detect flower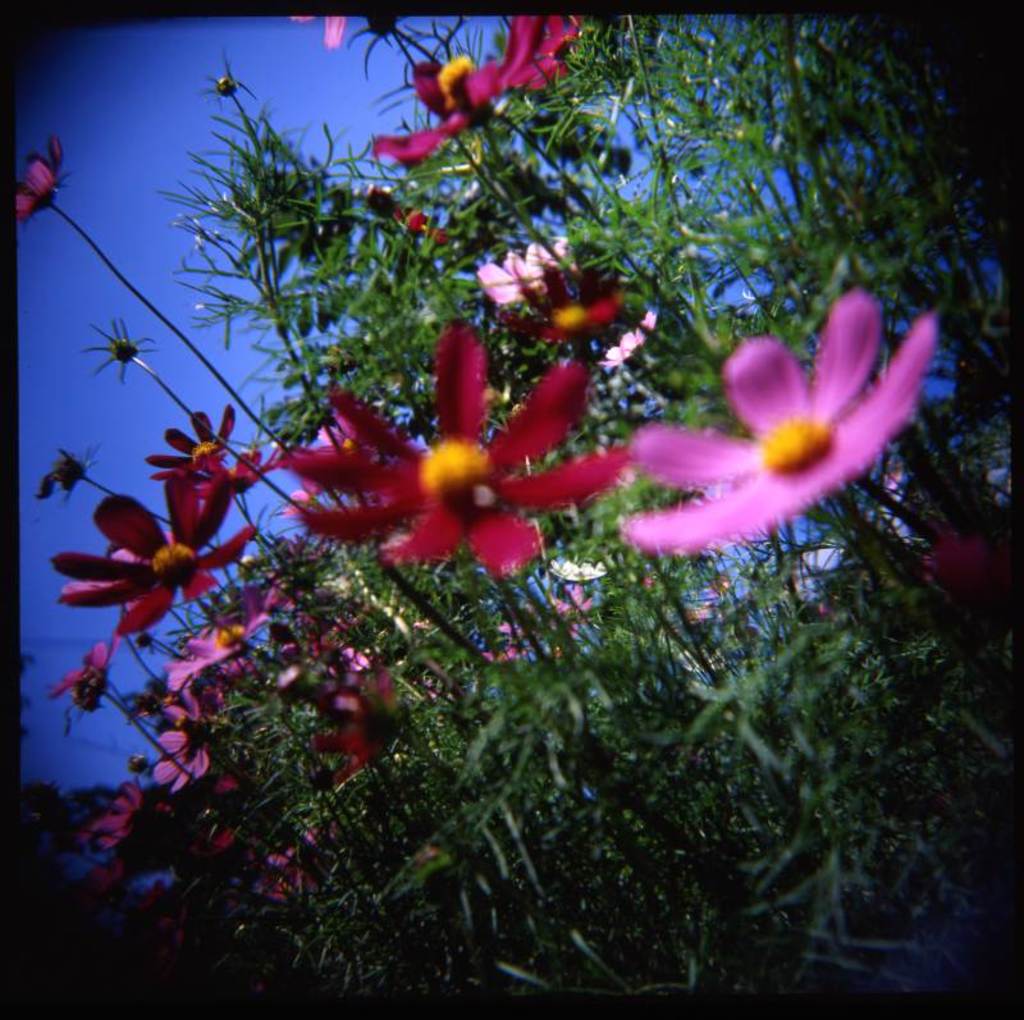
BBox(390, 206, 457, 246)
